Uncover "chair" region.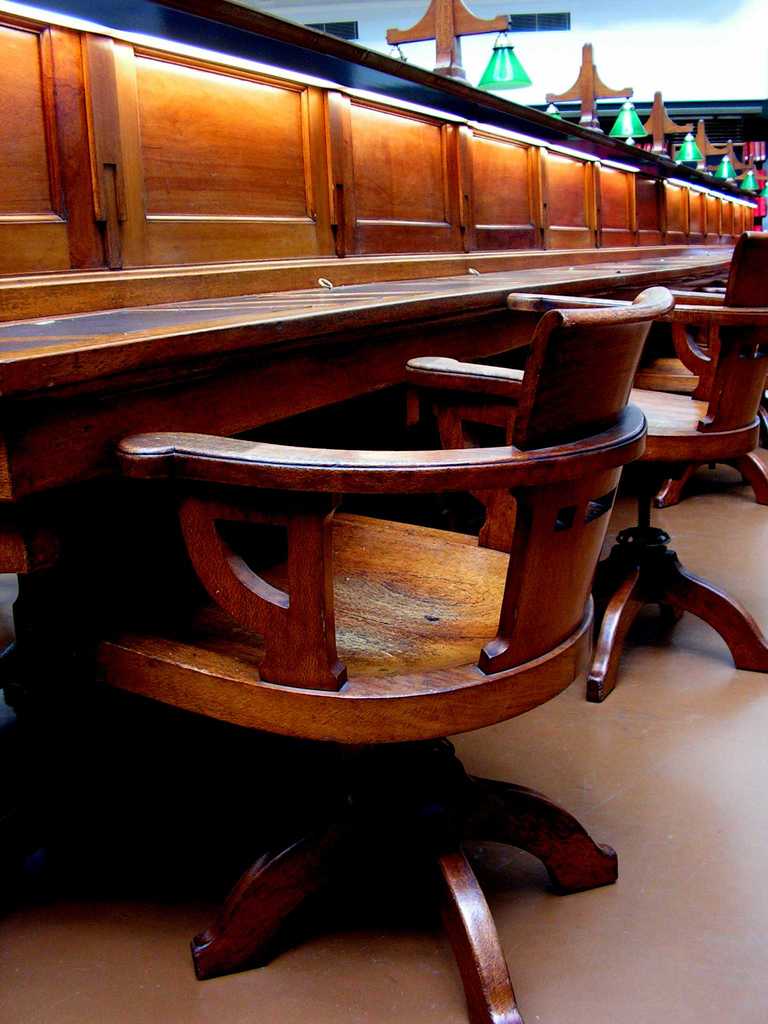
Uncovered: <box>508,230,767,708</box>.
